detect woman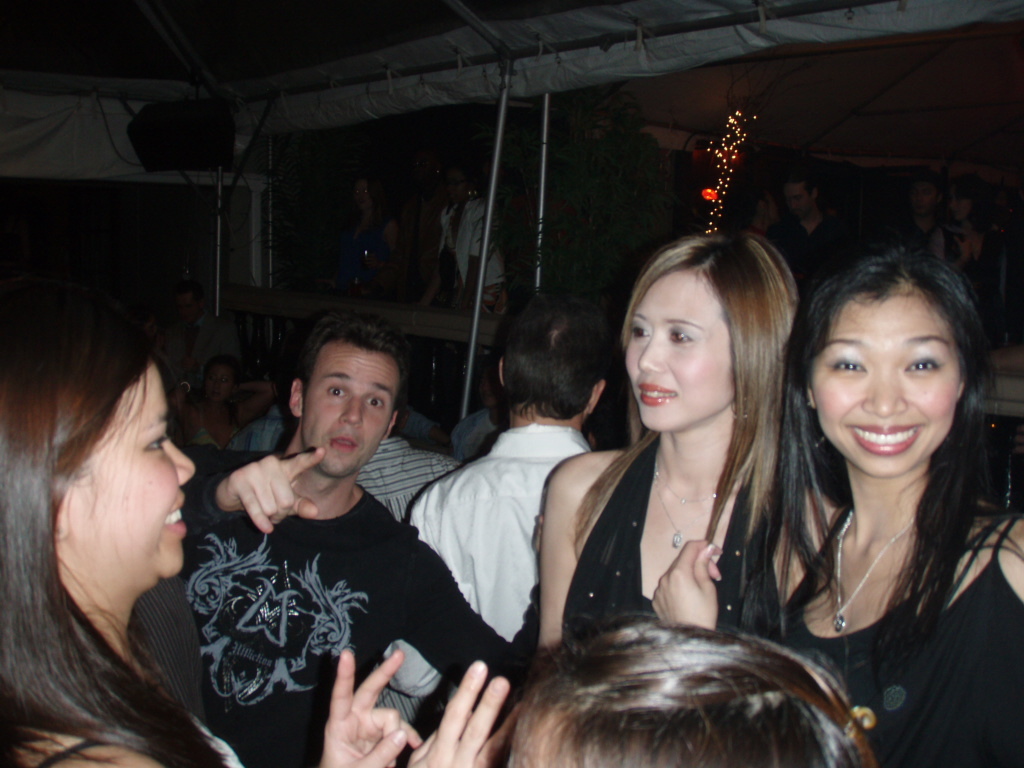
{"x1": 522, "y1": 204, "x2": 828, "y2": 740}
